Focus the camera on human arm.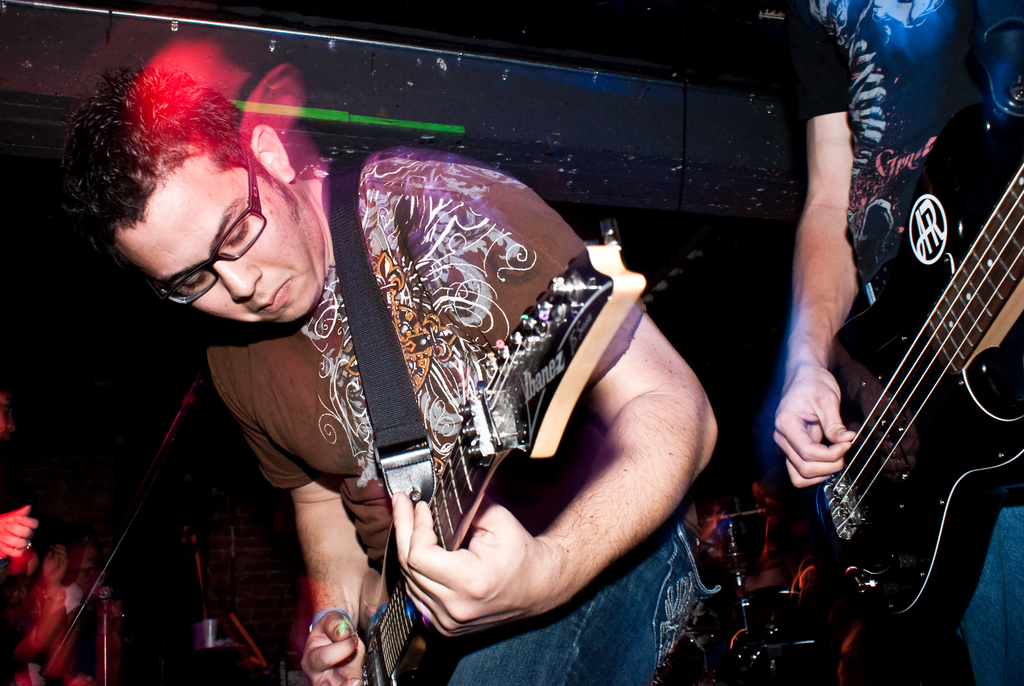
Focus region: locate(776, 93, 889, 450).
